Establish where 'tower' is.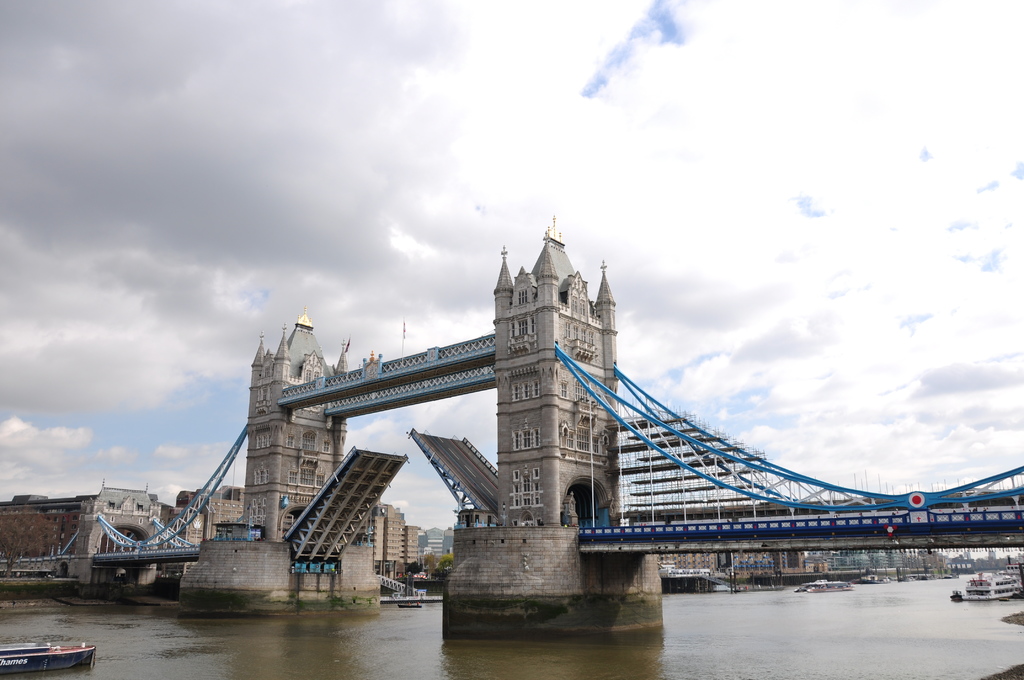
Established at rect(179, 216, 662, 633).
